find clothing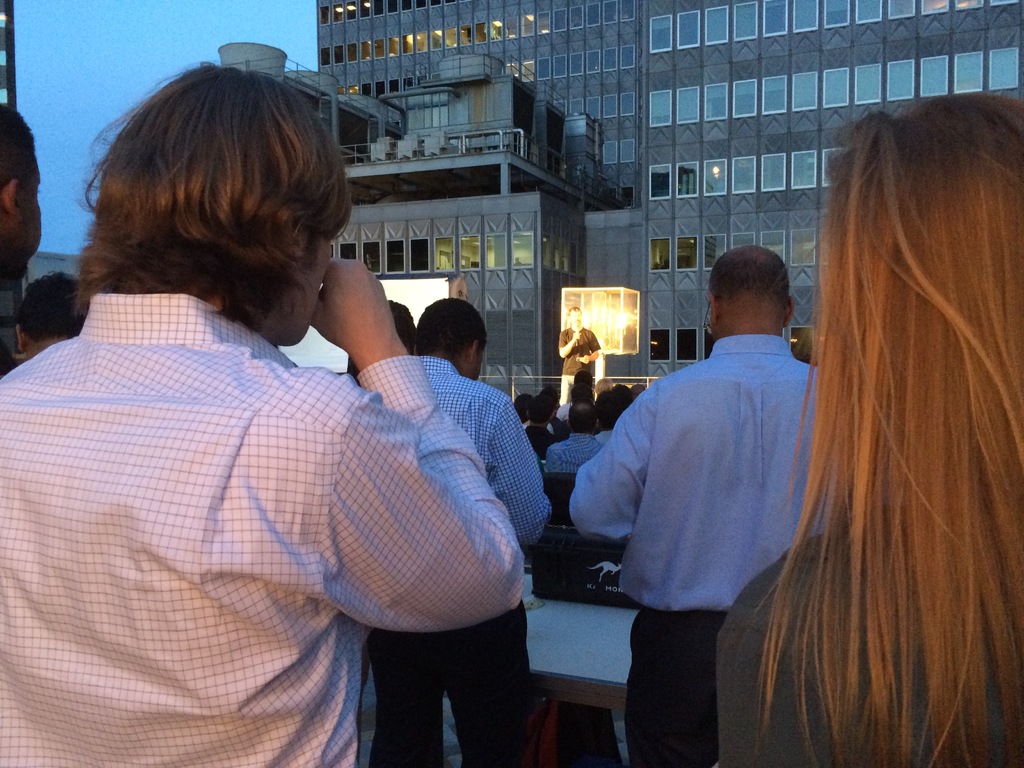
crop(546, 429, 604, 476)
